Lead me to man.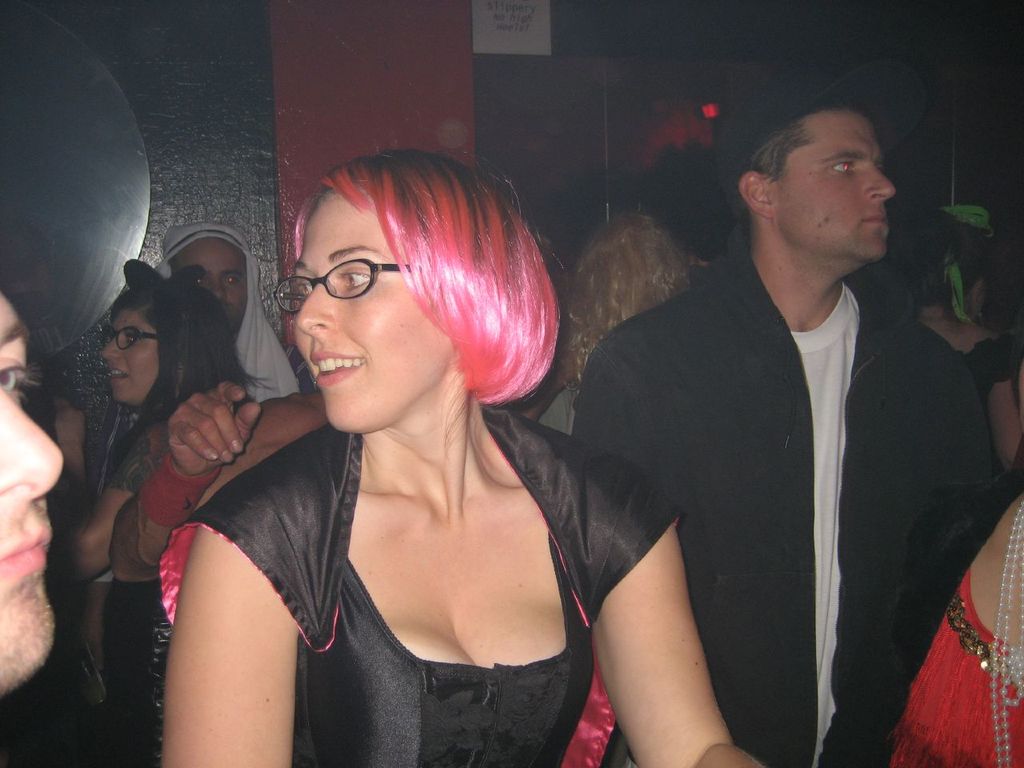
Lead to (left=89, top=223, right=302, bottom=677).
